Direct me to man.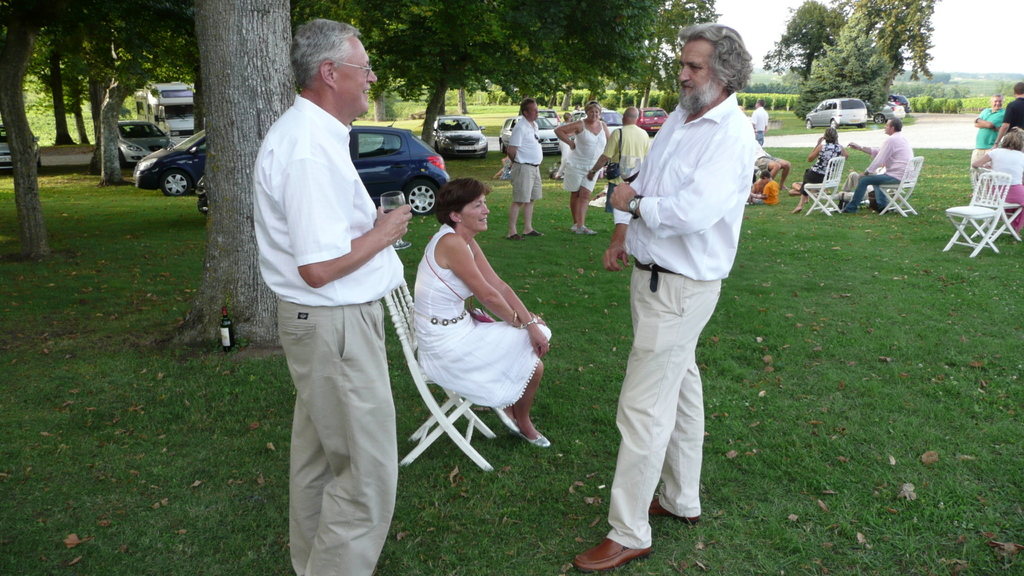
Direction: Rect(991, 71, 1023, 152).
